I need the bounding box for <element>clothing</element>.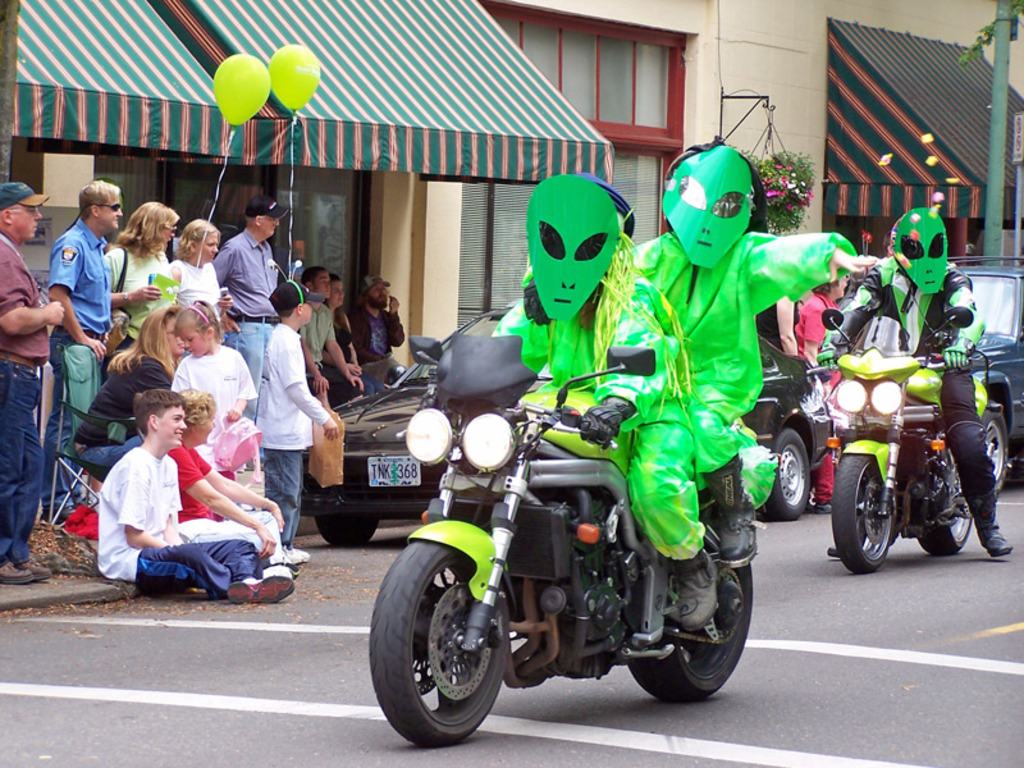
Here it is: pyautogui.locateOnScreen(340, 284, 407, 385).
